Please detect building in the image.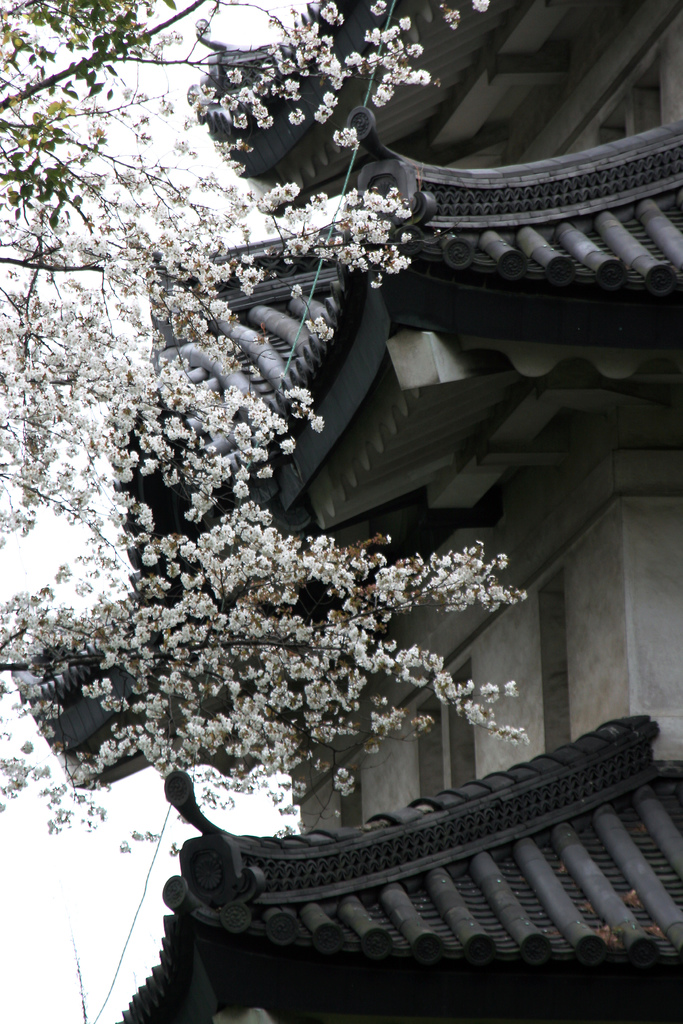
region(15, 0, 682, 1020).
